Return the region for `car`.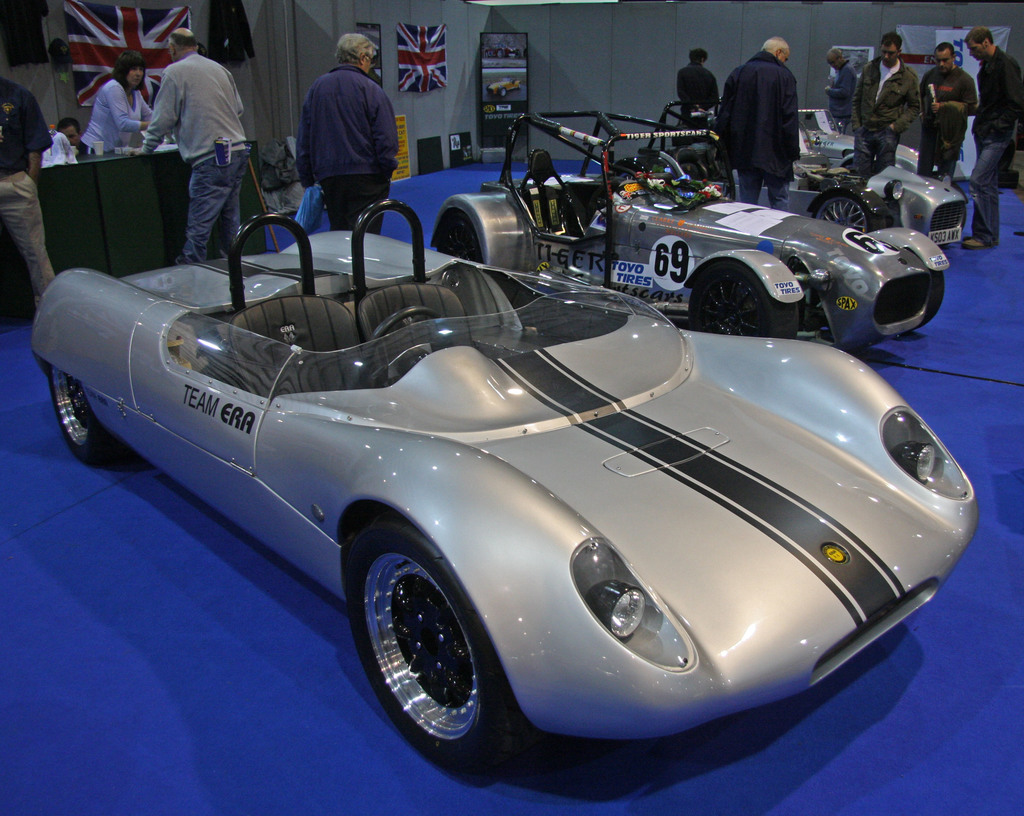
[486, 78, 522, 96].
